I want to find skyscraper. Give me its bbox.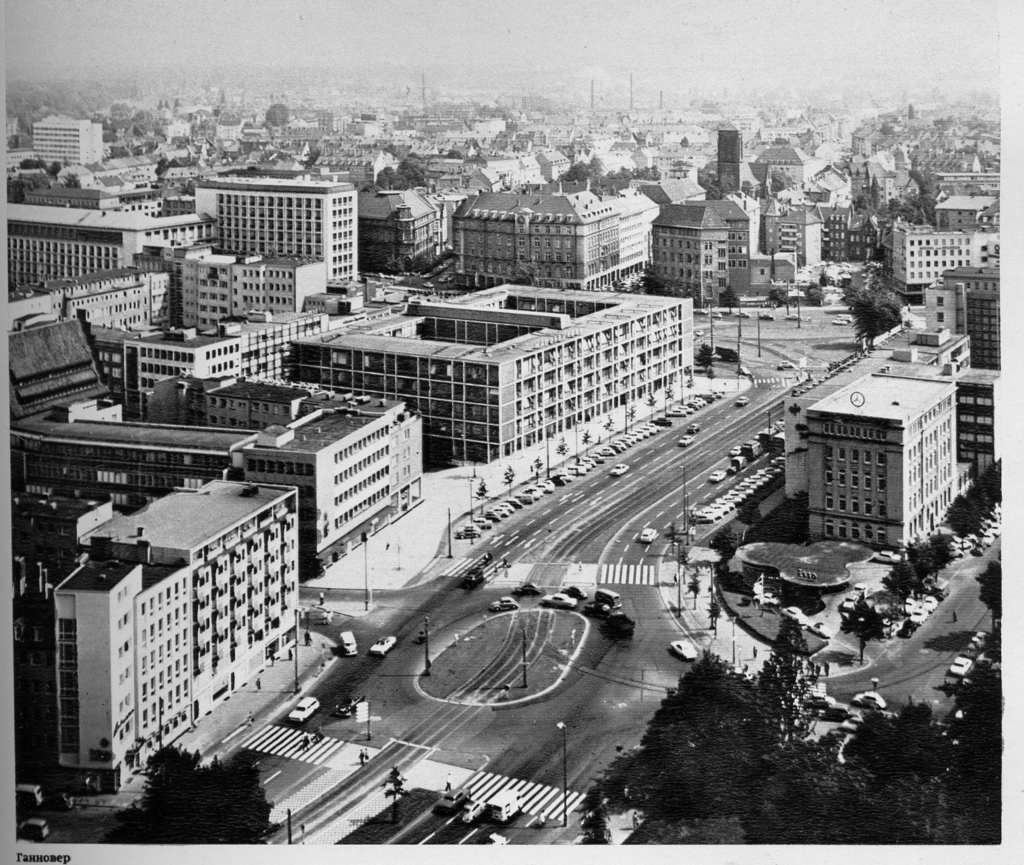
{"x1": 158, "y1": 246, "x2": 333, "y2": 350}.
